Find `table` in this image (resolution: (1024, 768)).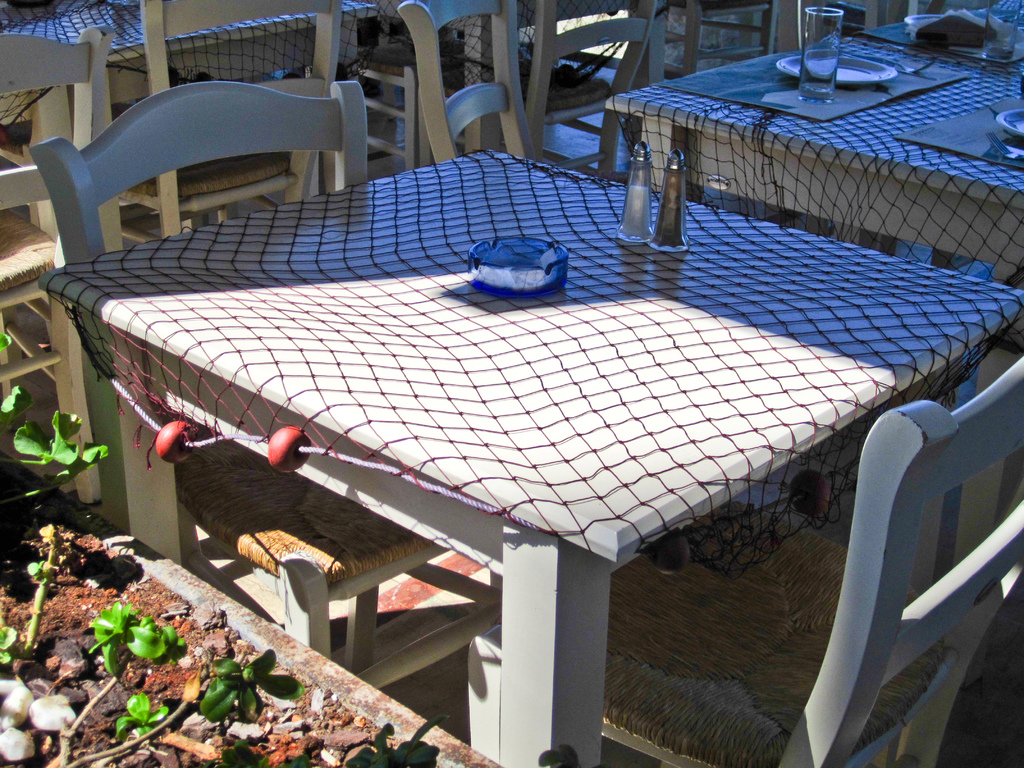
<bbox>606, 0, 1023, 291</bbox>.
